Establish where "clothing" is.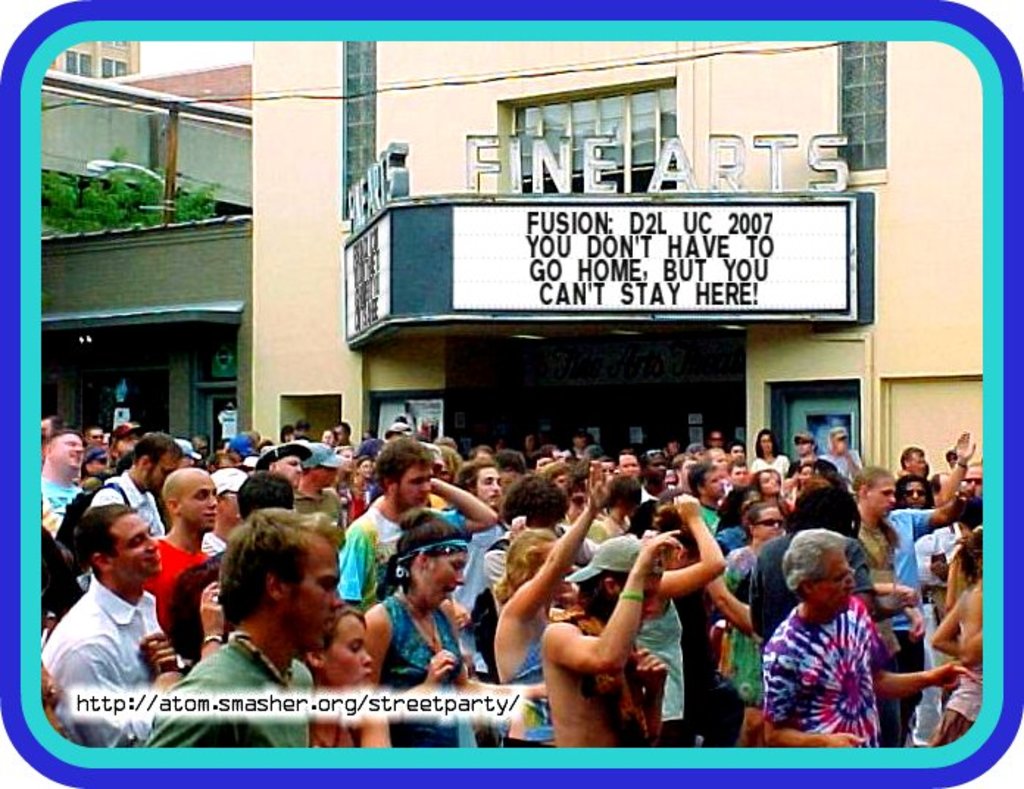
Established at {"left": 154, "top": 636, "right": 309, "bottom": 752}.
